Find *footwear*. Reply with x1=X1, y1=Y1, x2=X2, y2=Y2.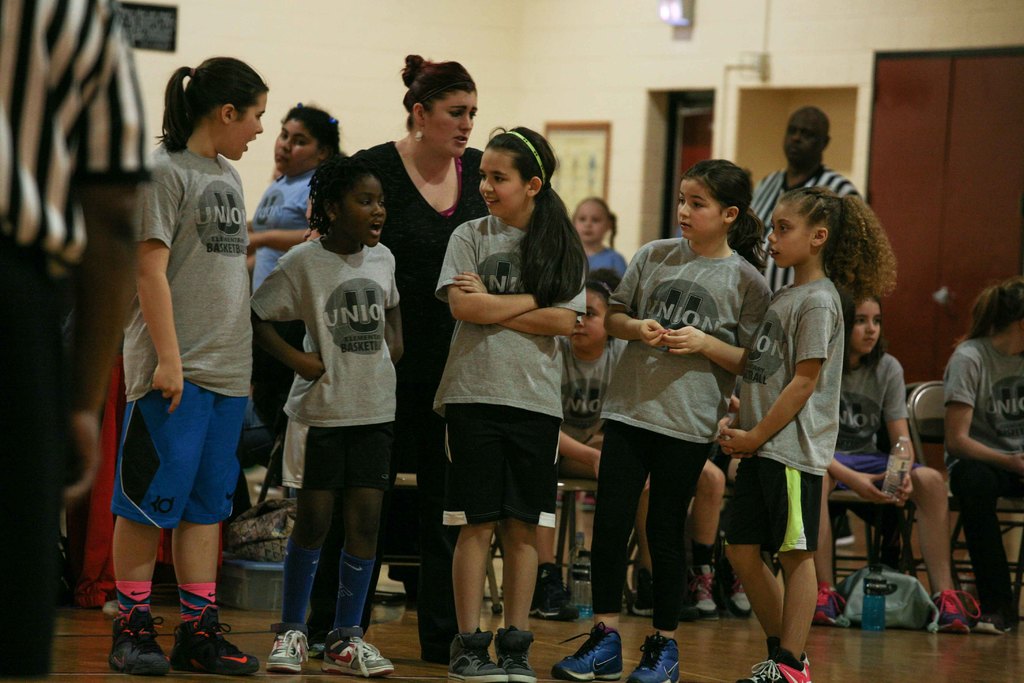
x1=450, y1=627, x2=515, y2=682.
